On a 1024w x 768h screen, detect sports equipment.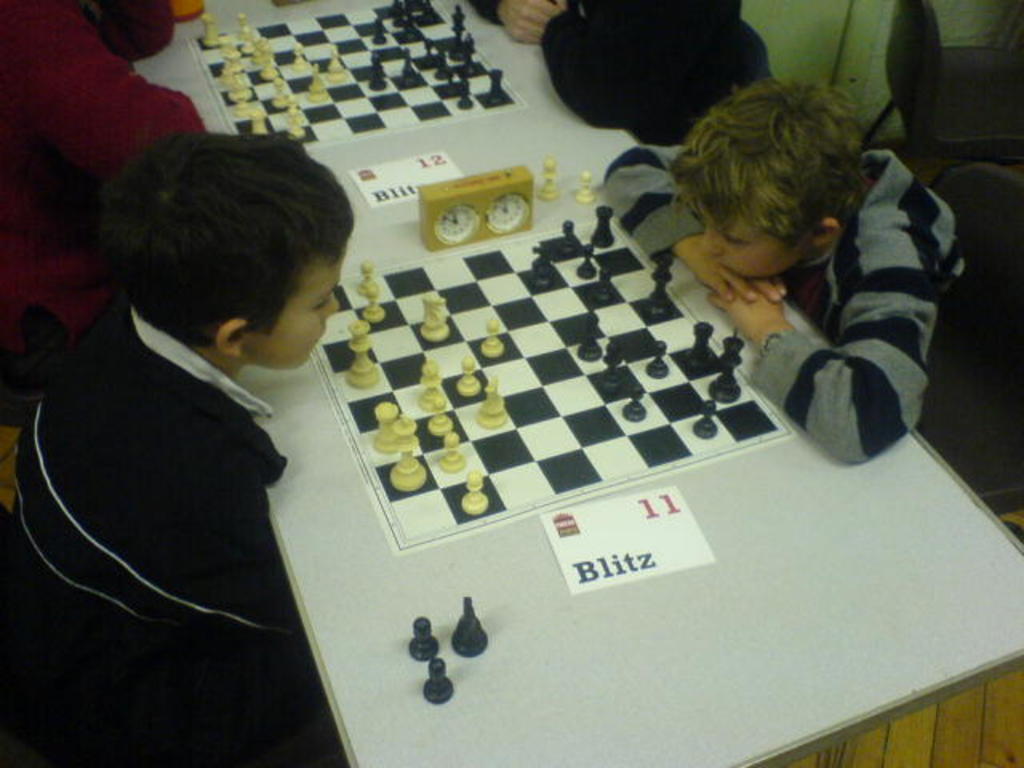
[x1=408, y1=618, x2=440, y2=661].
